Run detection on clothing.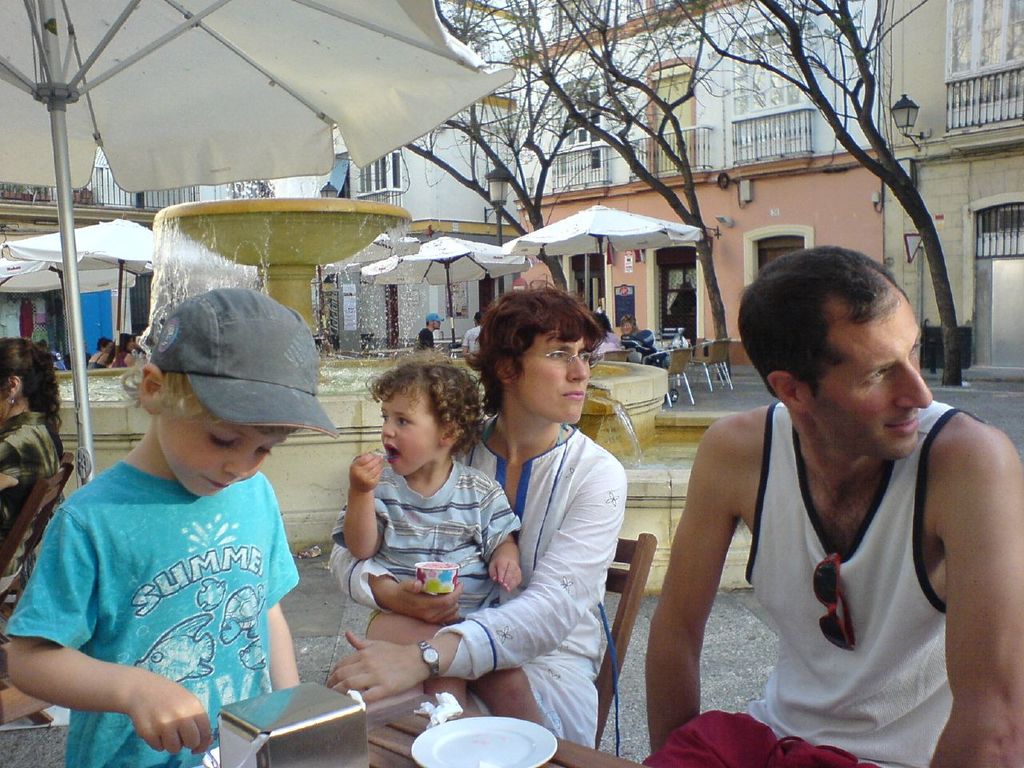
Result: x1=0 y1=405 x2=65 y2=581.
